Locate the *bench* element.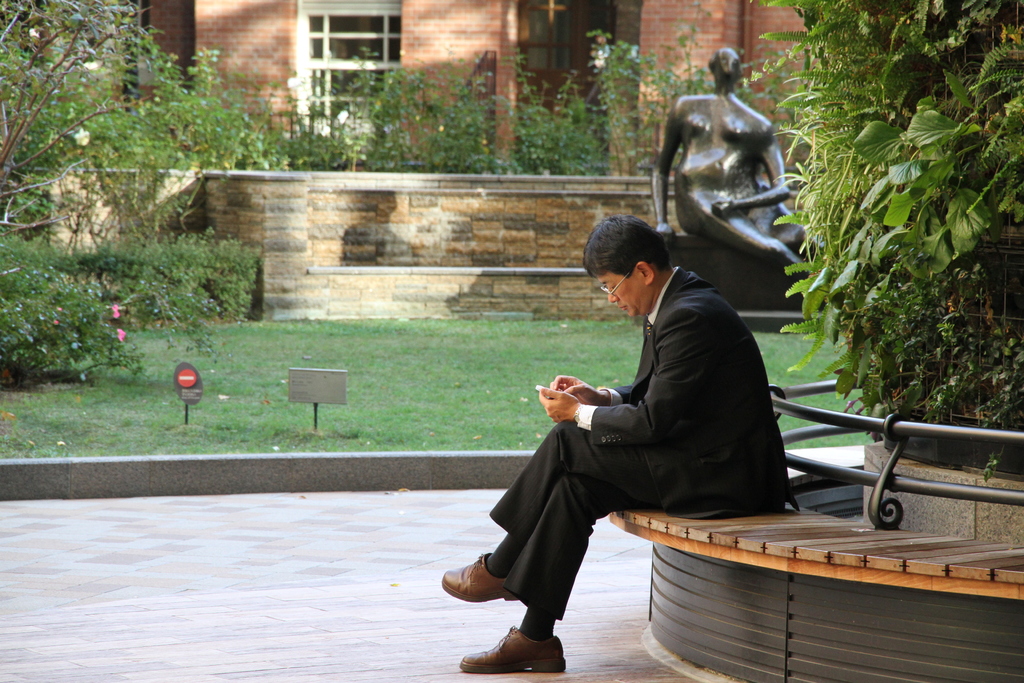
Element bbox: rect(604, 375, 1023, 682).
